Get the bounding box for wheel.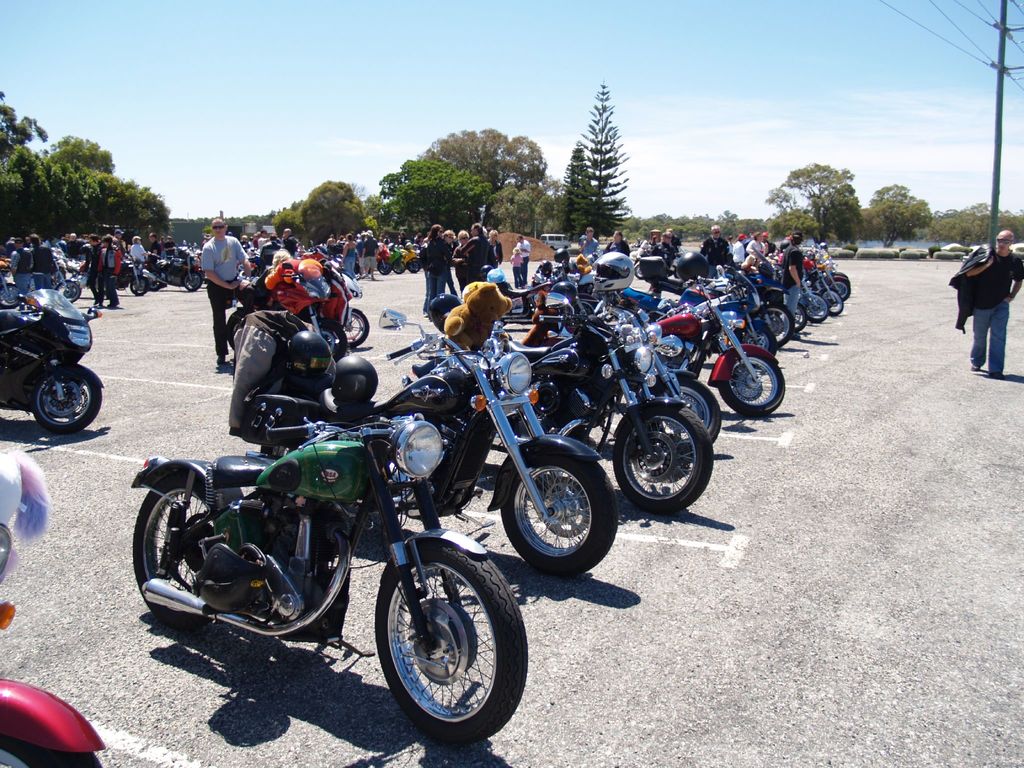
[x1=390, y1=257, x2=400, y2=274].
